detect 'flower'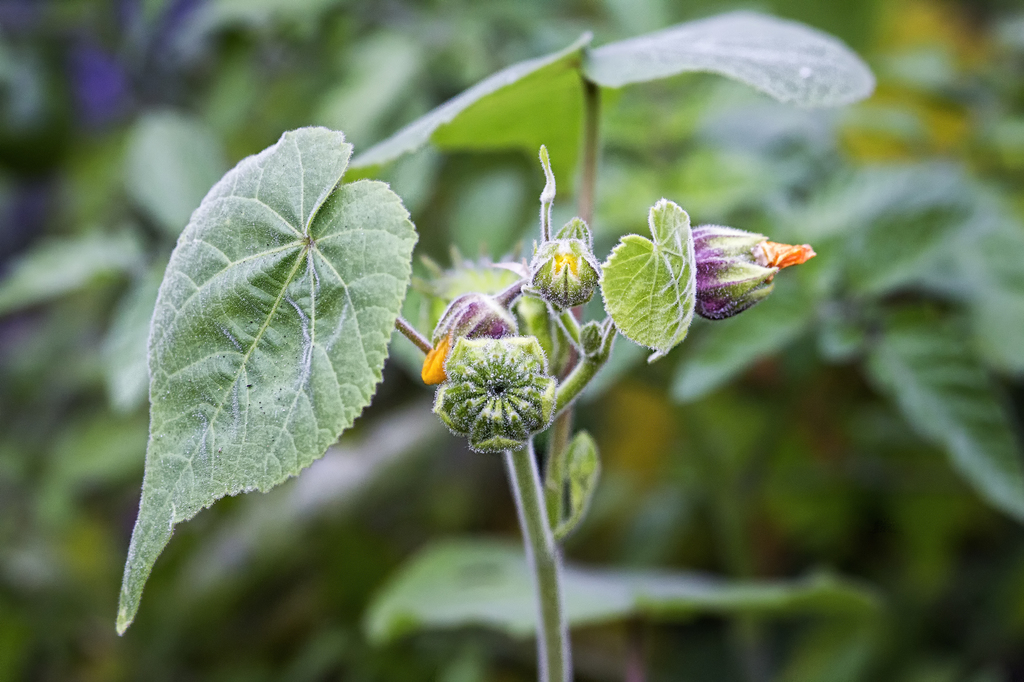
<bbox>422, 293, 516, 384</bbox>
